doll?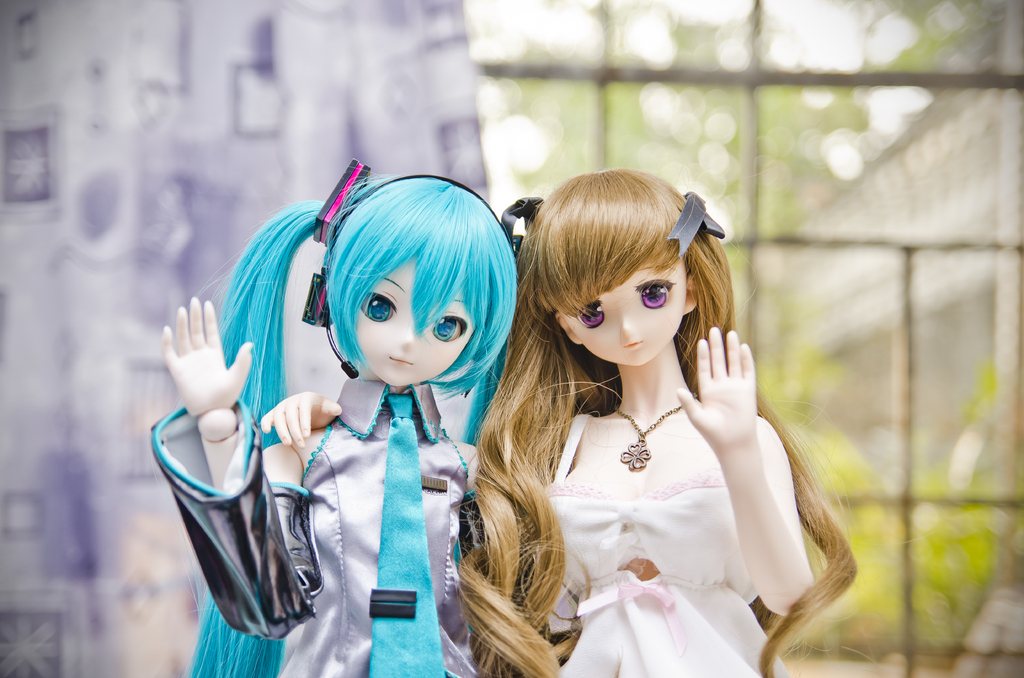
452 159 866 675
